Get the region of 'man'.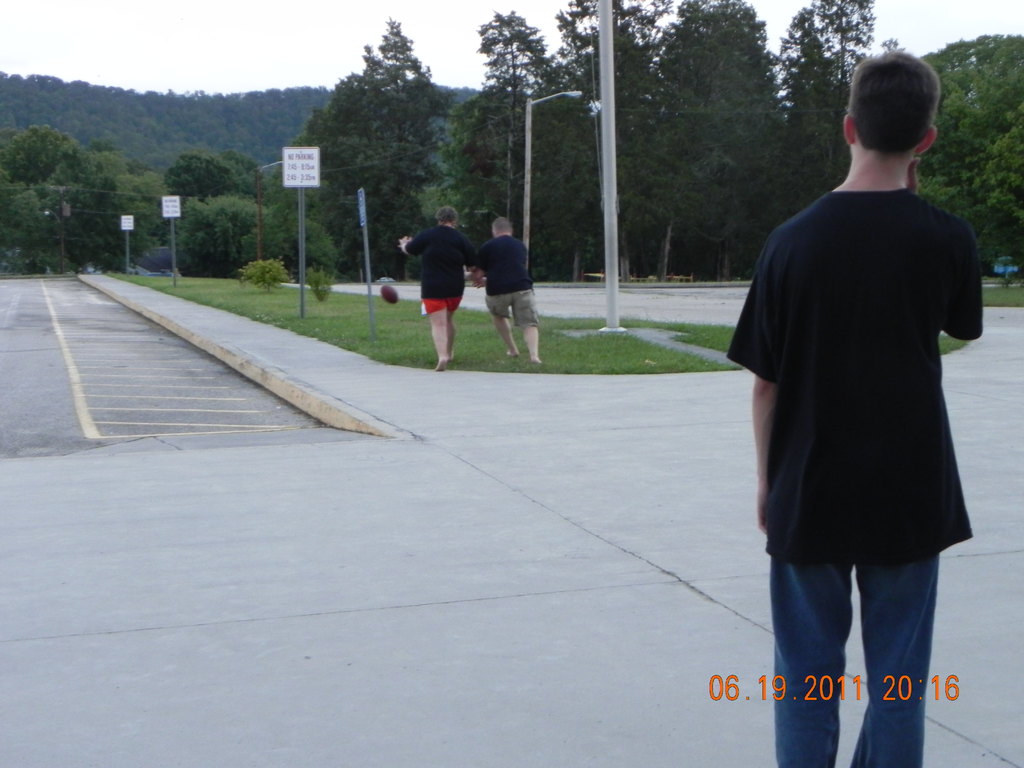
<region>731, 54, 994, 698</region>.
